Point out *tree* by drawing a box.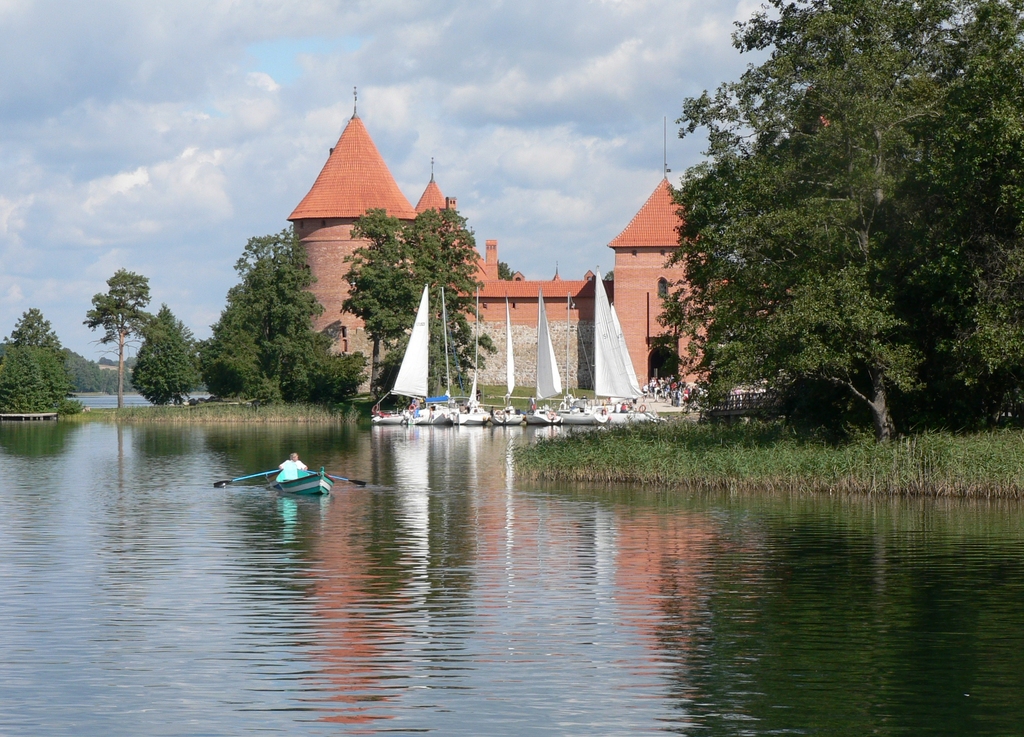
bbox=[232, 221, 326, 405].
